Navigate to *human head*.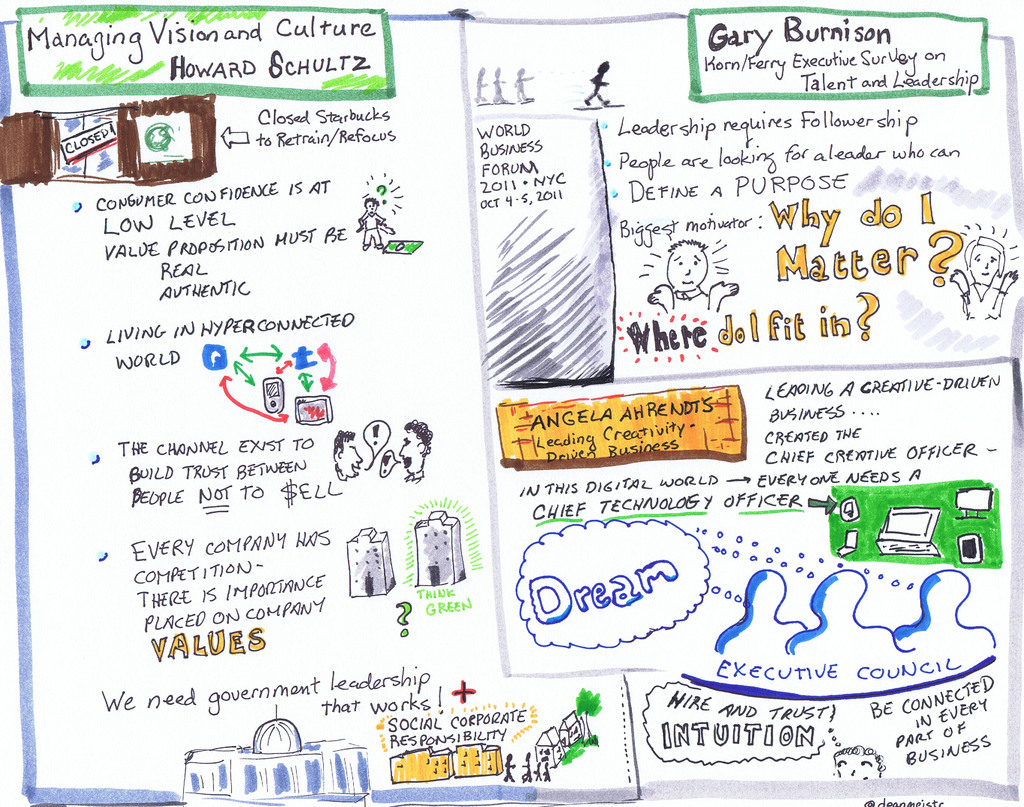
Navigation target: [x1=330, y1=431, x2=362, y2=477].
